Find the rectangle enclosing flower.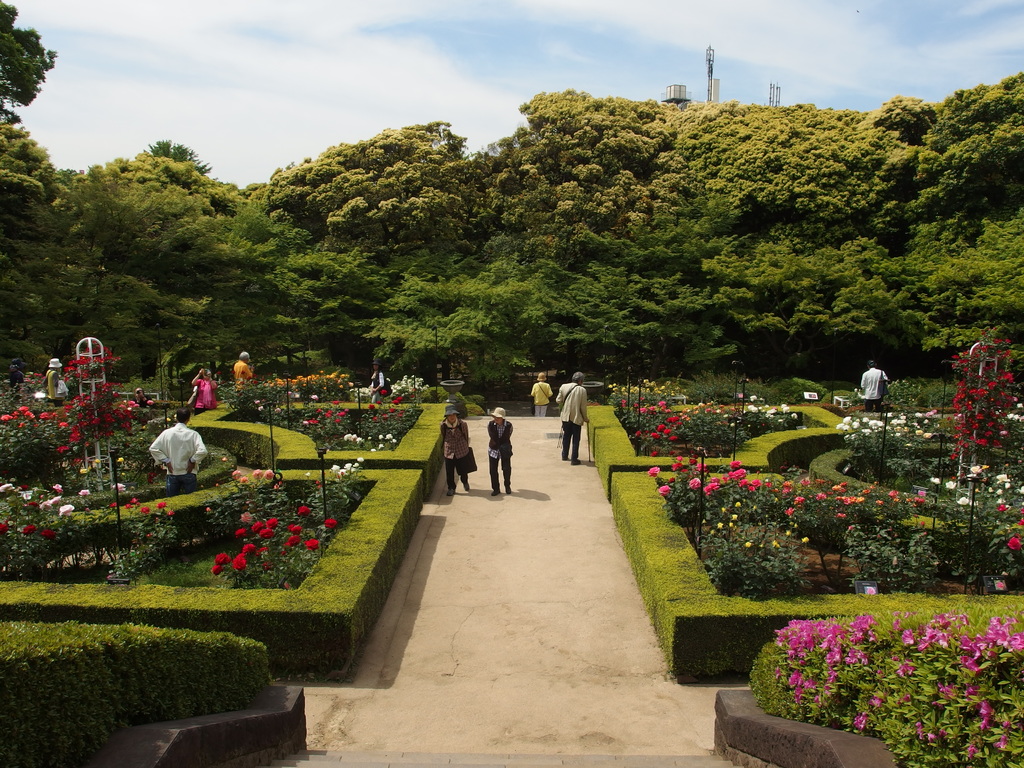
box=[236, 556, 241, 563].
